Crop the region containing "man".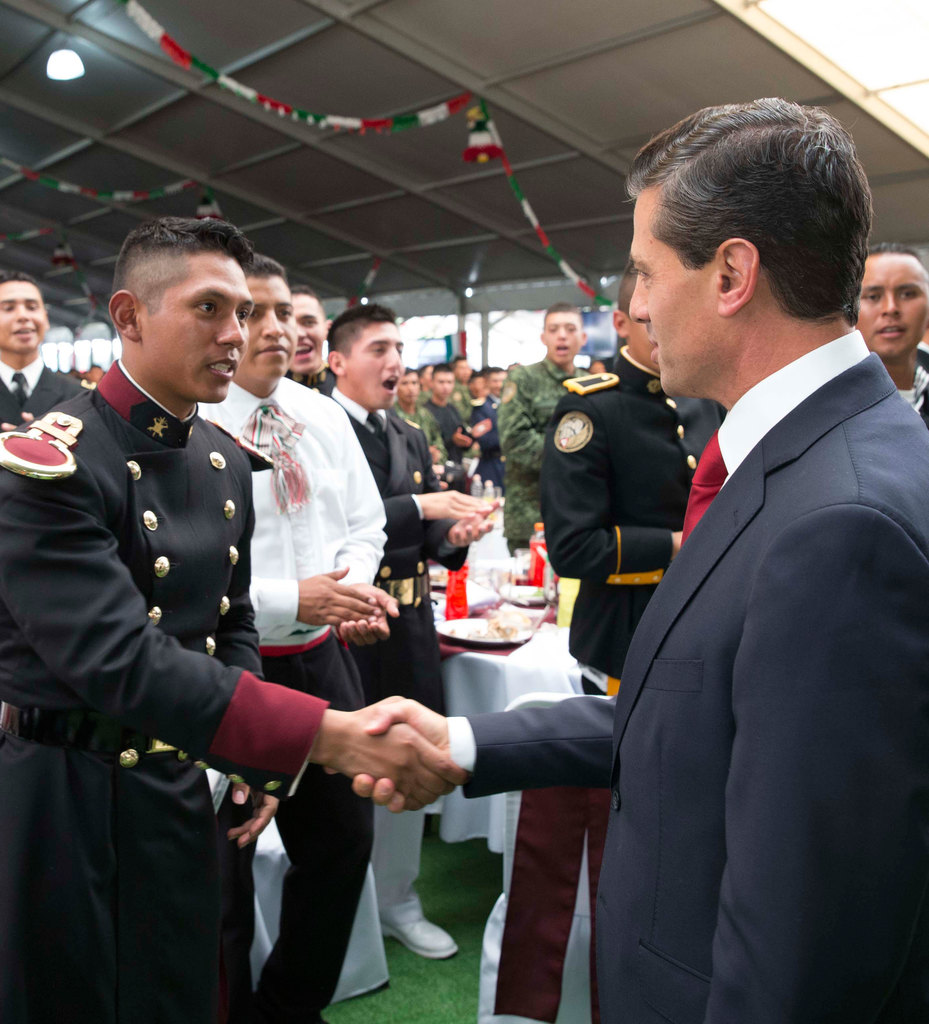
Crop region: (851,242,928,424).
